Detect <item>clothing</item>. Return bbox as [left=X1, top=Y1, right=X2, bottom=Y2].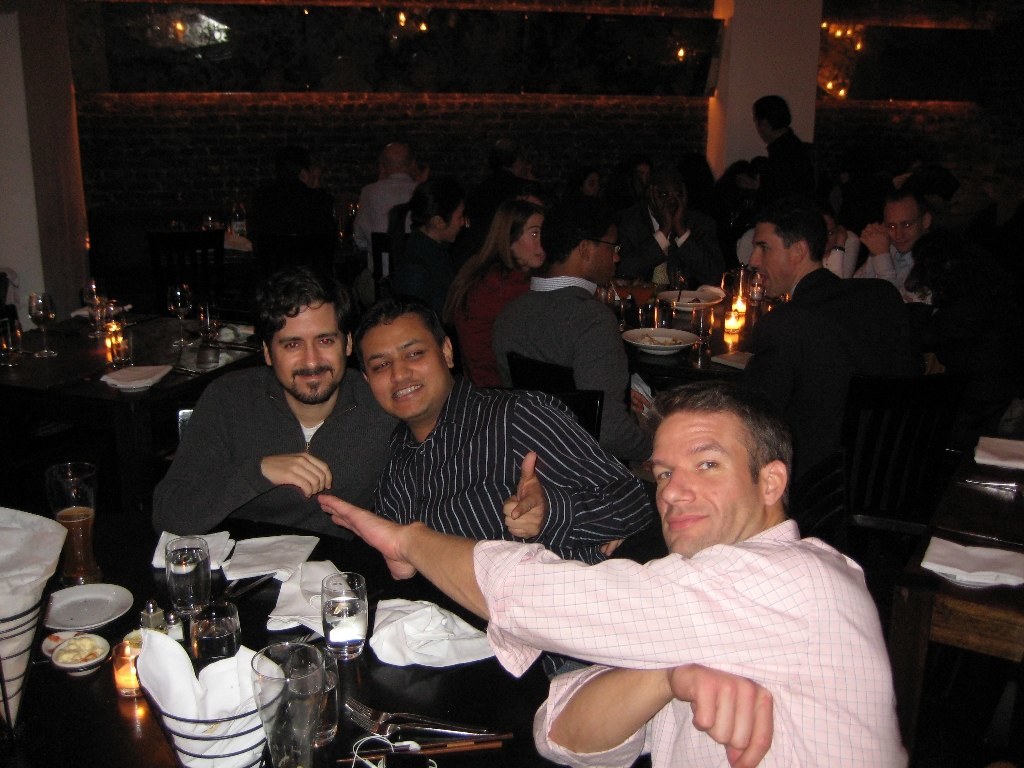
[left=609, top=205, right=730, bottom=283].
